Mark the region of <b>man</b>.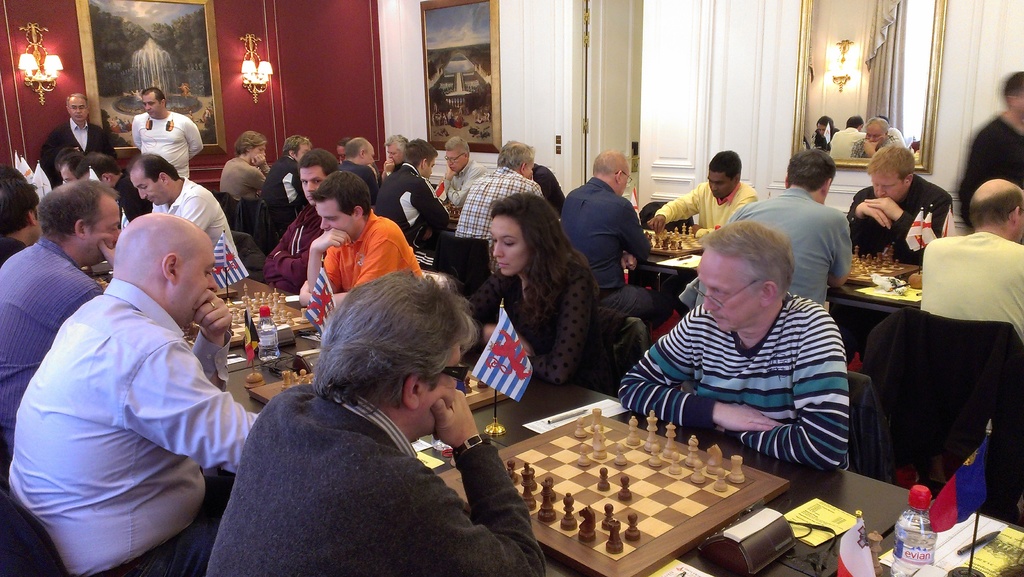
Region: l=298, t=174, r=421, b=314.
